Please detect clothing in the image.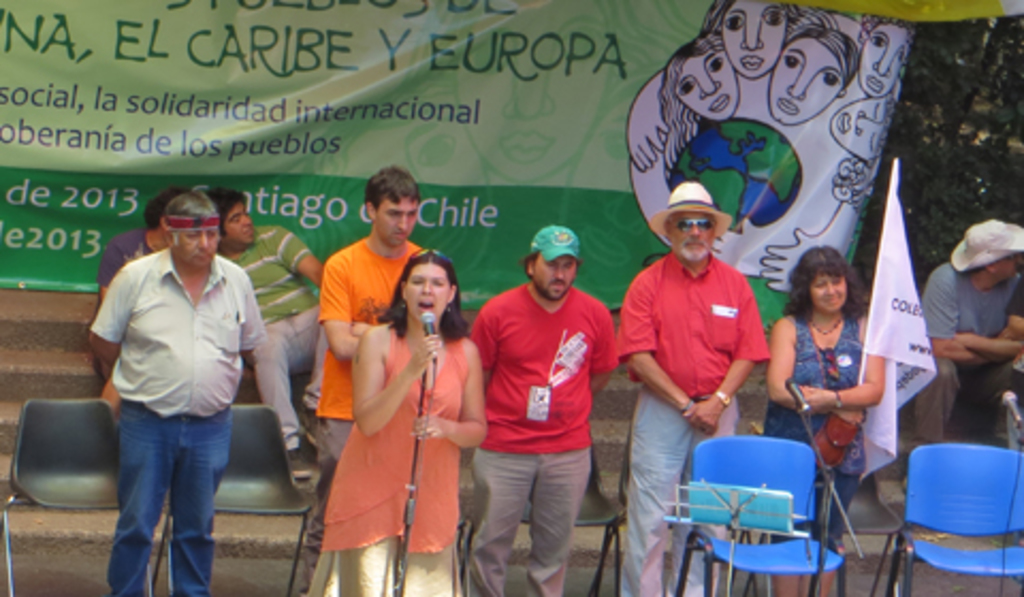
Rect(87, 230, 160, 290).
